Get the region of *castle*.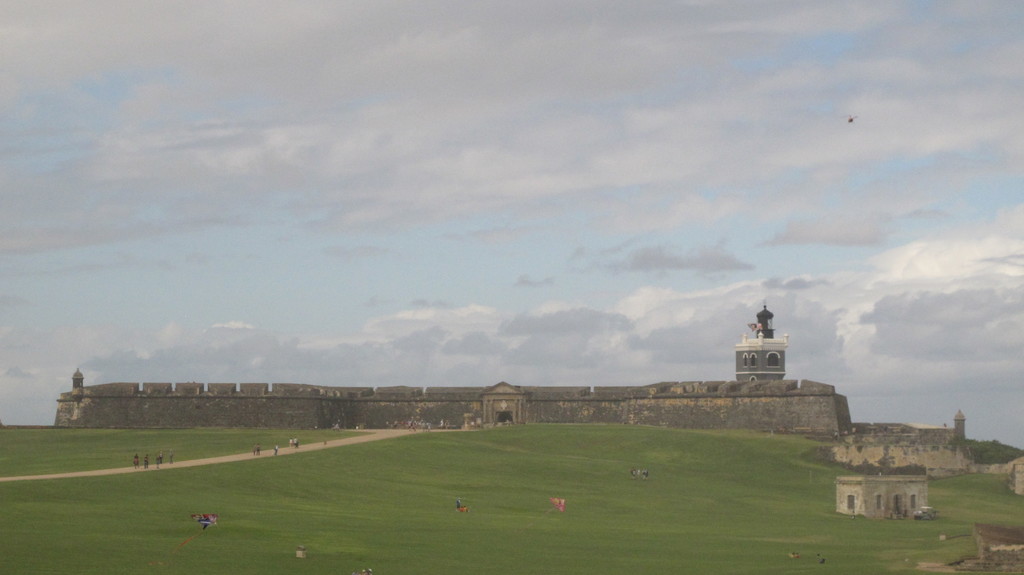
l=52, t=304, r=965, b=444.
